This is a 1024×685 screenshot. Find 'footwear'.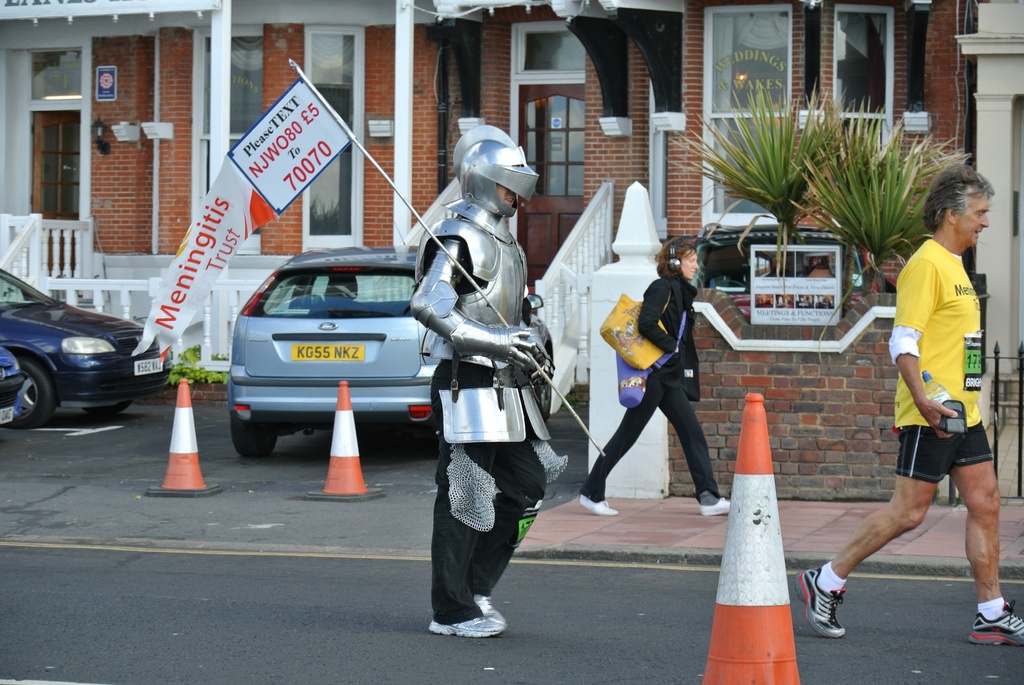
Bounding box: BBox(423, 614, 509, 639).
